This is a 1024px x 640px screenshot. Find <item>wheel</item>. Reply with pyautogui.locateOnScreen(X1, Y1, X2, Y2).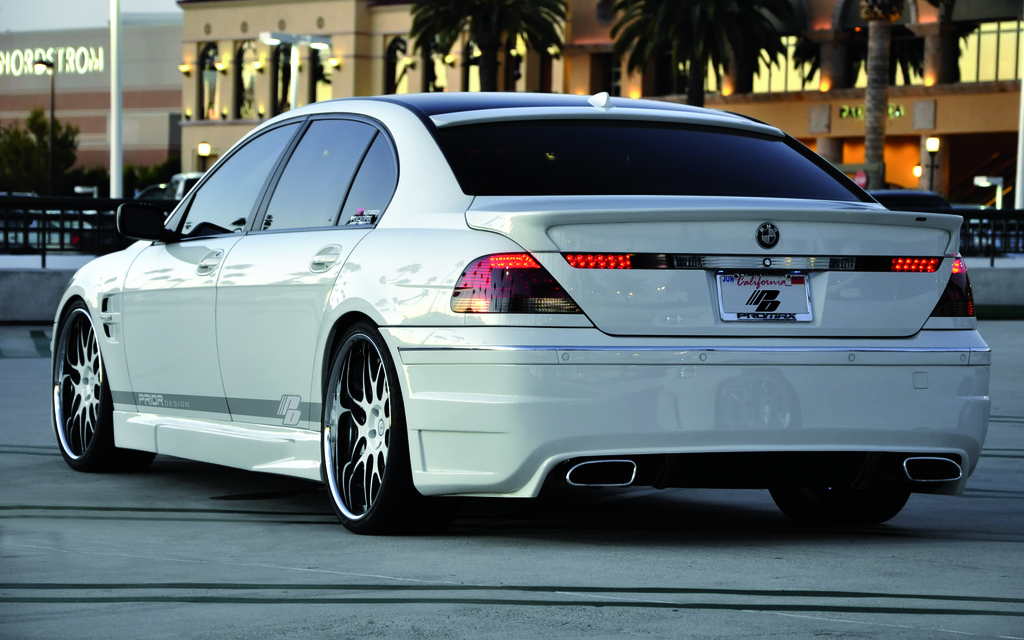
pyautogui.locateOnScreen(321, 332, 422, 536).
